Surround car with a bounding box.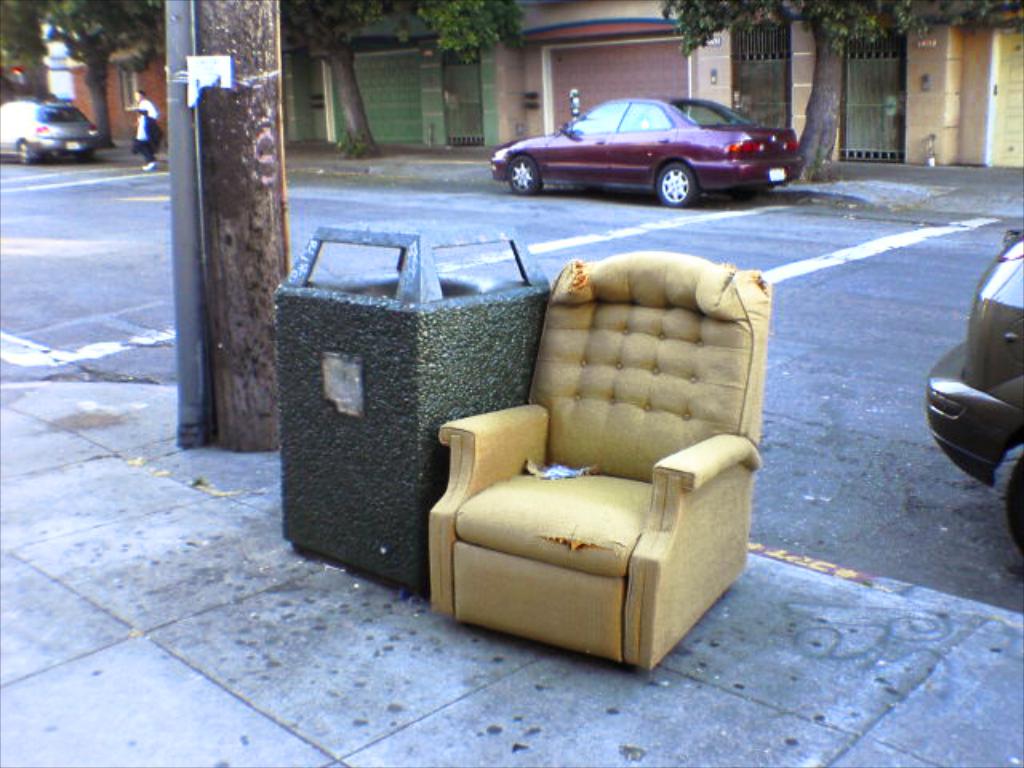
(left=925, top=229, right=1022, bottom=562).
